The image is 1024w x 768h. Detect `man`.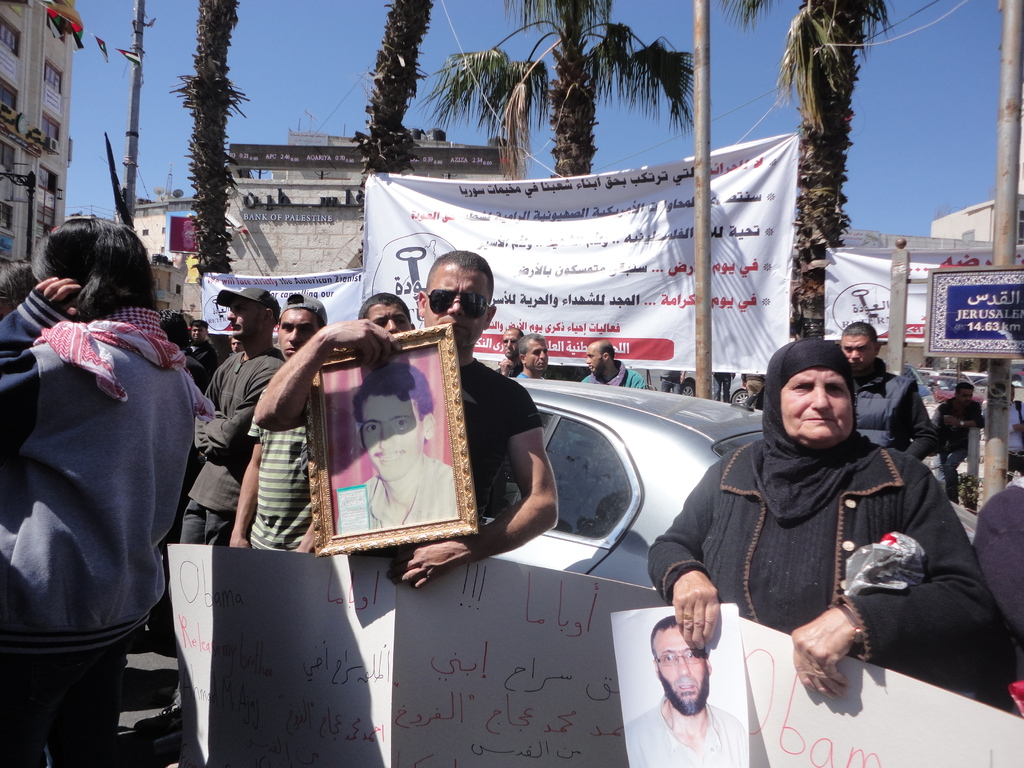
Detection: <box>246,244,568,601</box>.
